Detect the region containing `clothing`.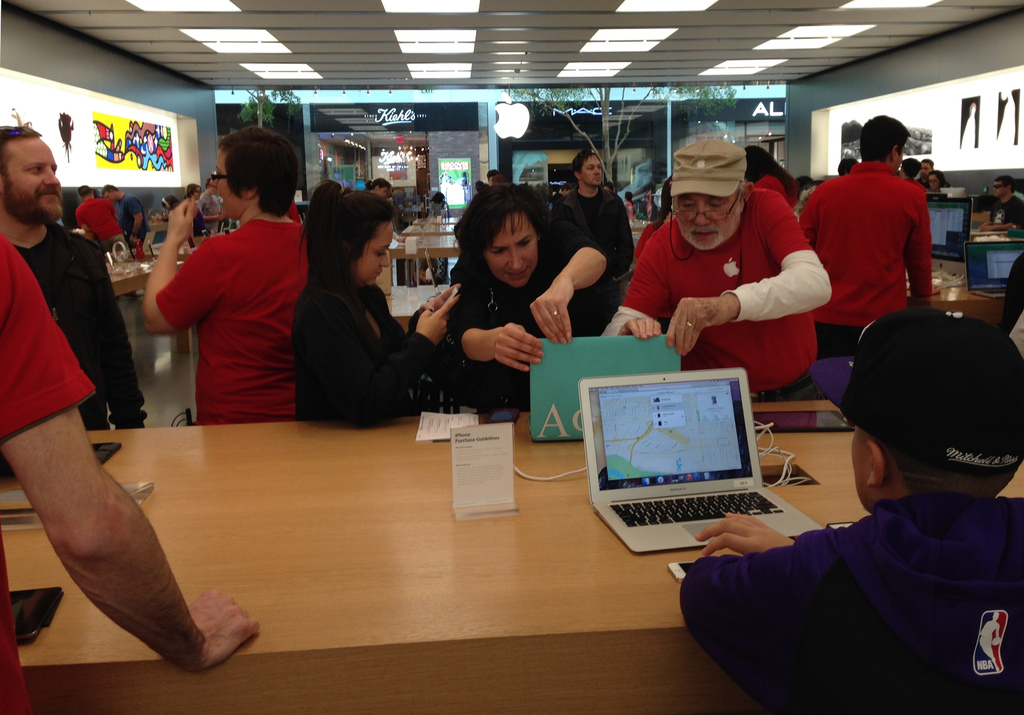
{"x1": 9, "y1": 217, "x2": 147, "y2": 432}.
